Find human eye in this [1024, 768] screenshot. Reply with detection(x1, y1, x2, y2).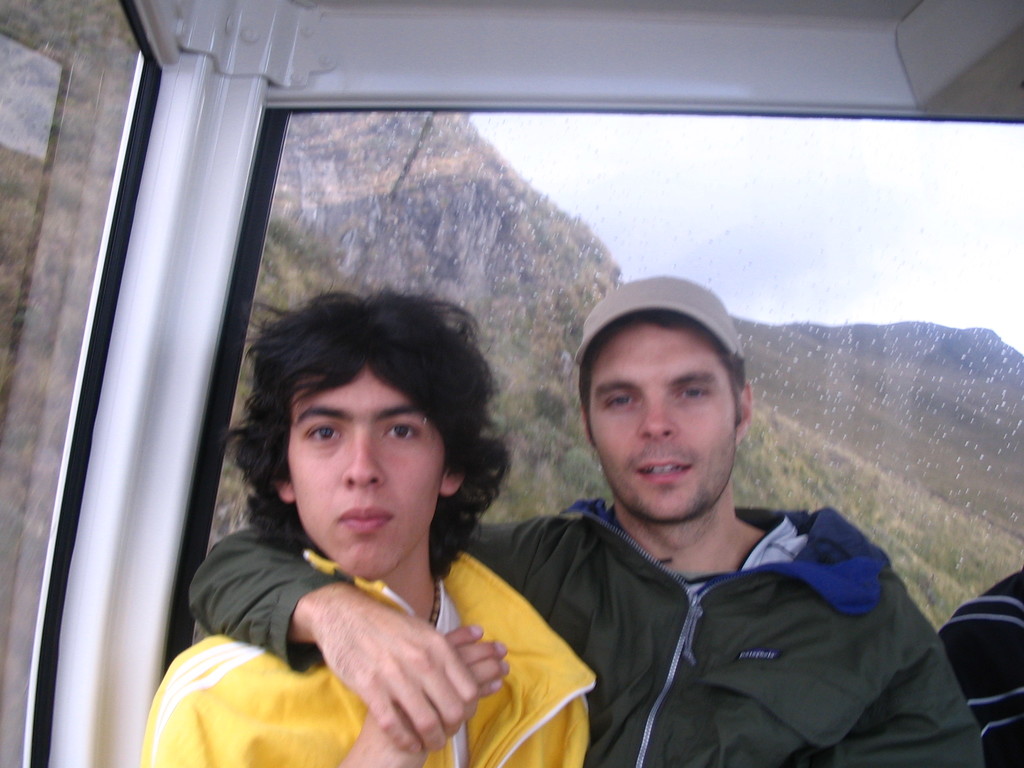
detection(673, 383, 716, 410).
